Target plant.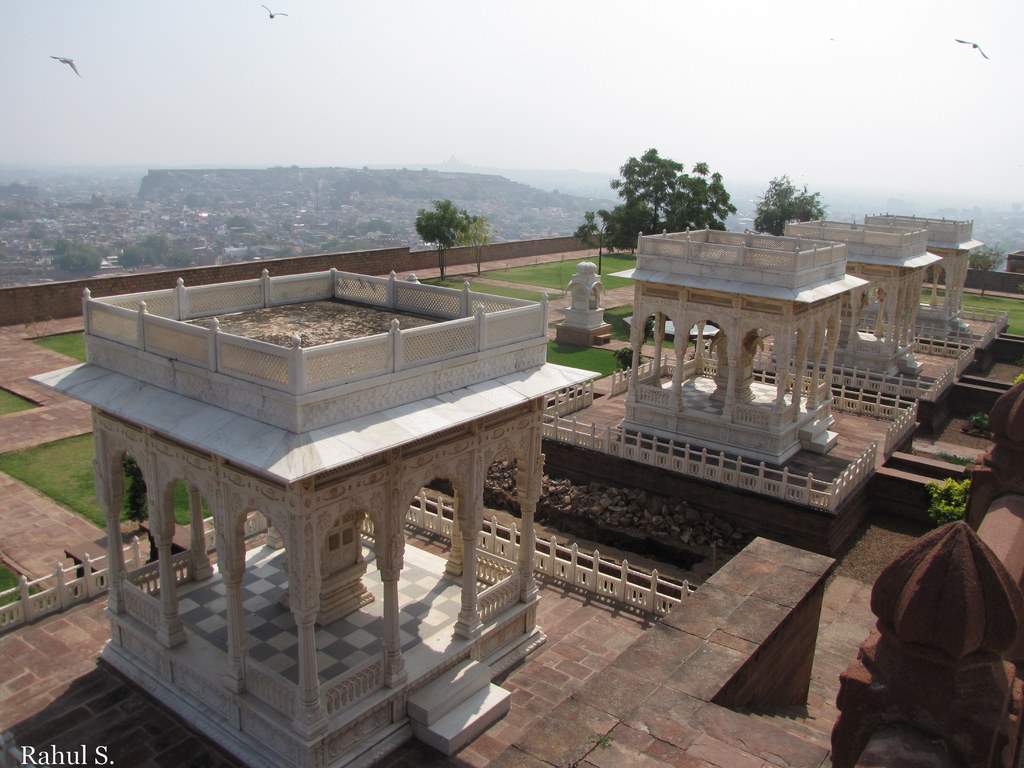
Target region: BBox(924, 477, 972, 520).
